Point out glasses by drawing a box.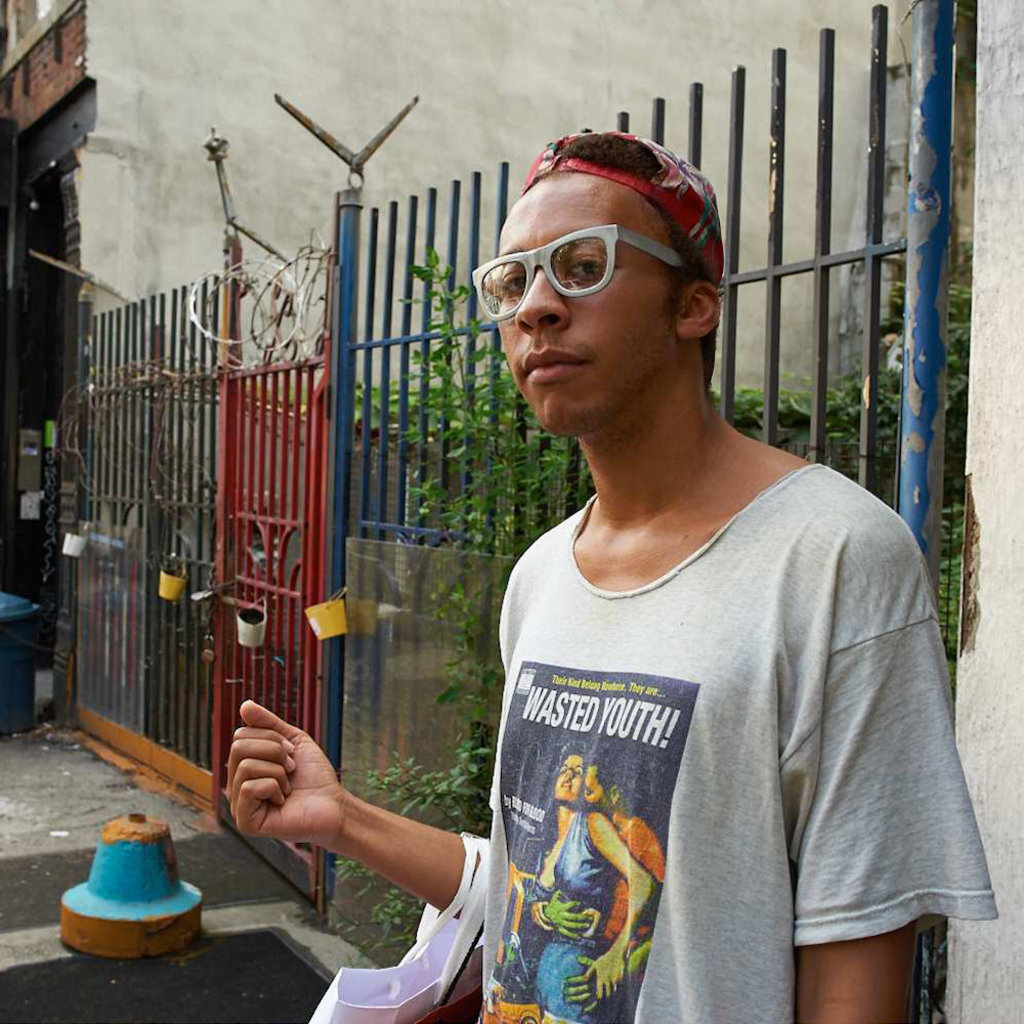
locate(479, 219, 728, 323).
